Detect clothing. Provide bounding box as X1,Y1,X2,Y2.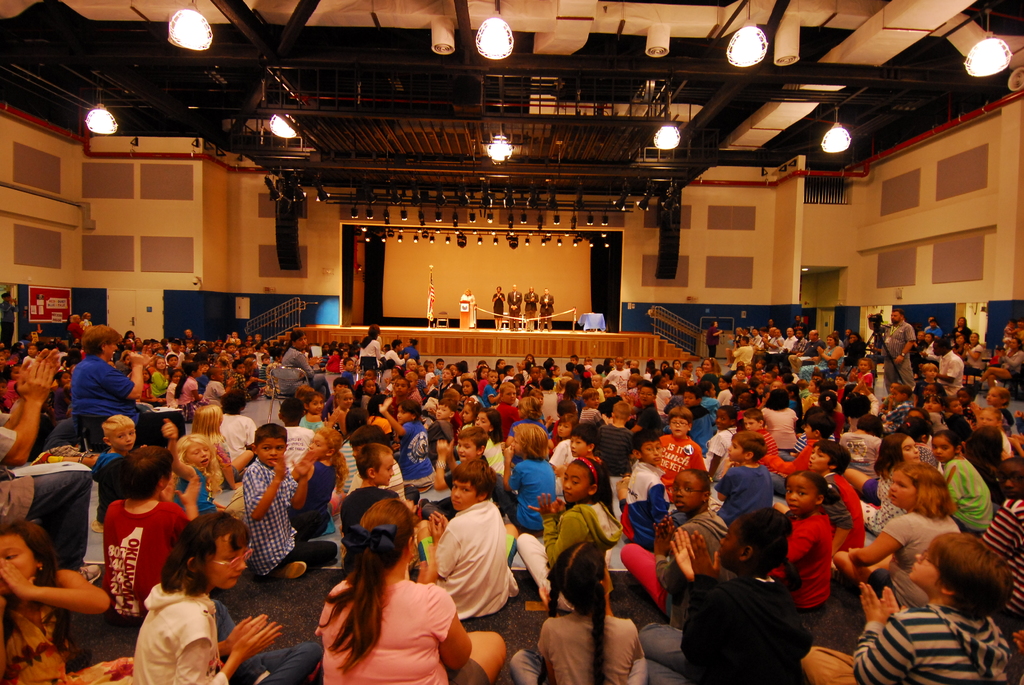
68,354,132,442.
